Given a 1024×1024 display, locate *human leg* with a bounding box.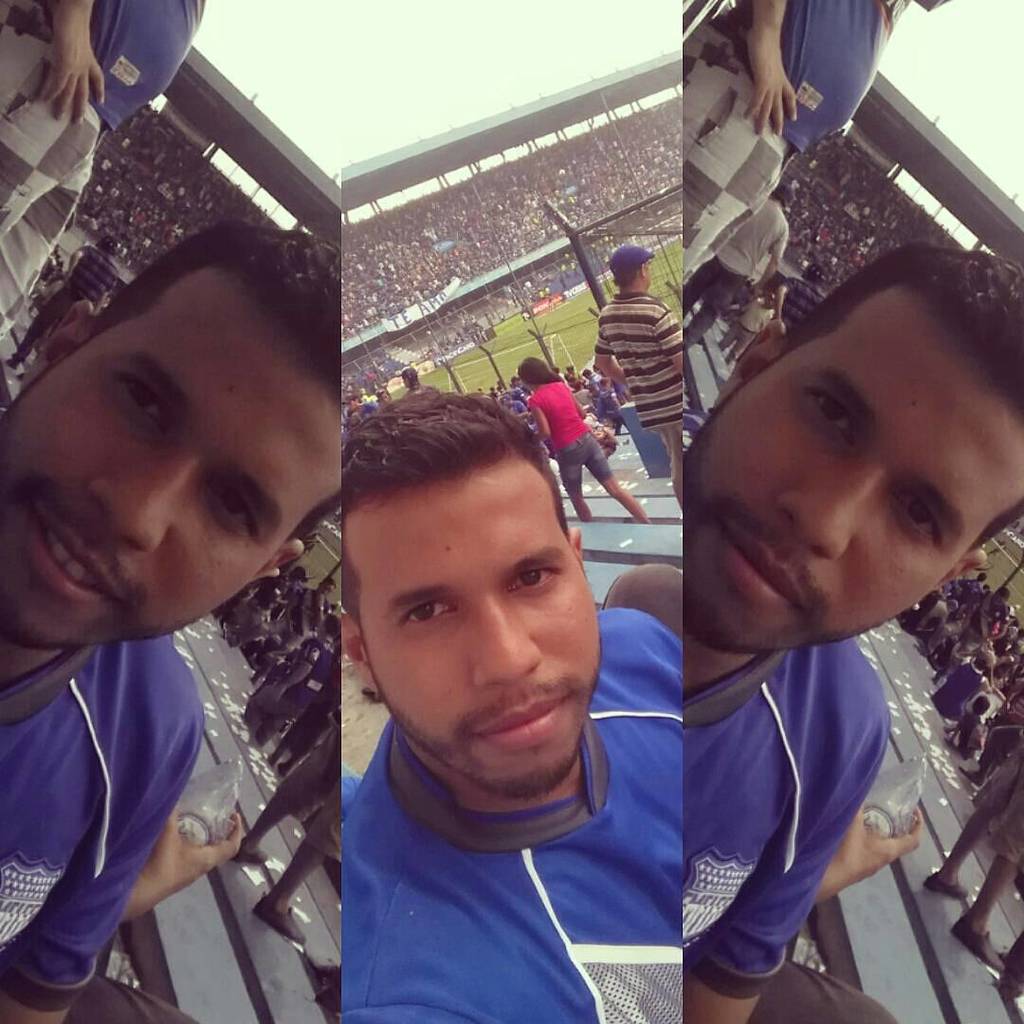
Located: select_region(560, 448, 591, 516).
